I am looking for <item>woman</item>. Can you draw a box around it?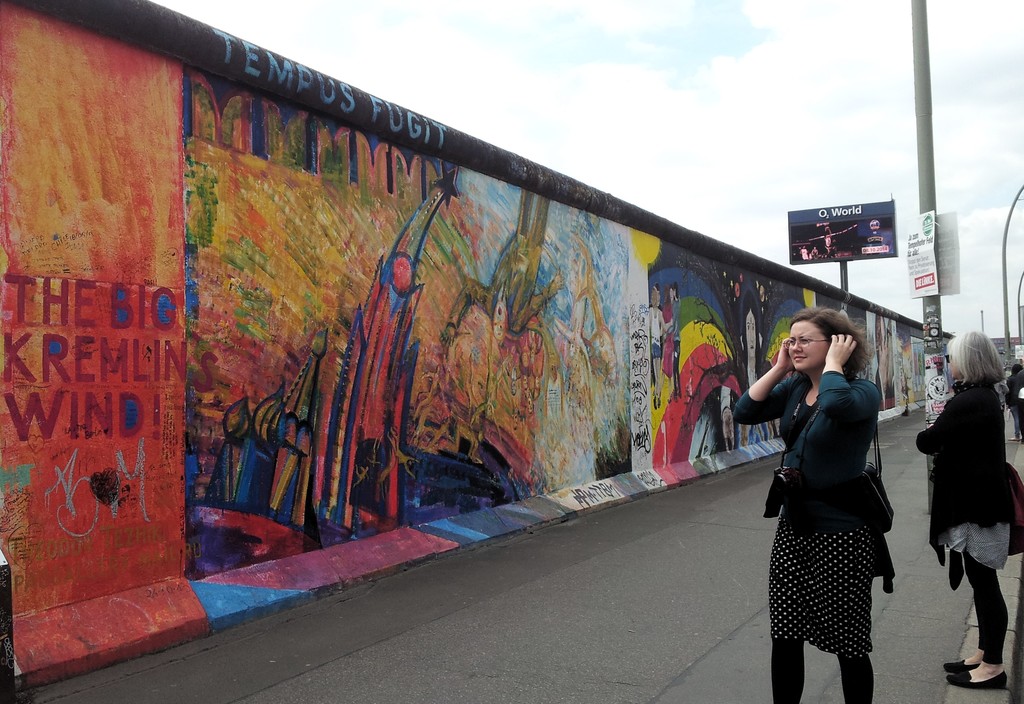
Sure, the bounding box is BBox(918, 328, 1012, 692).
